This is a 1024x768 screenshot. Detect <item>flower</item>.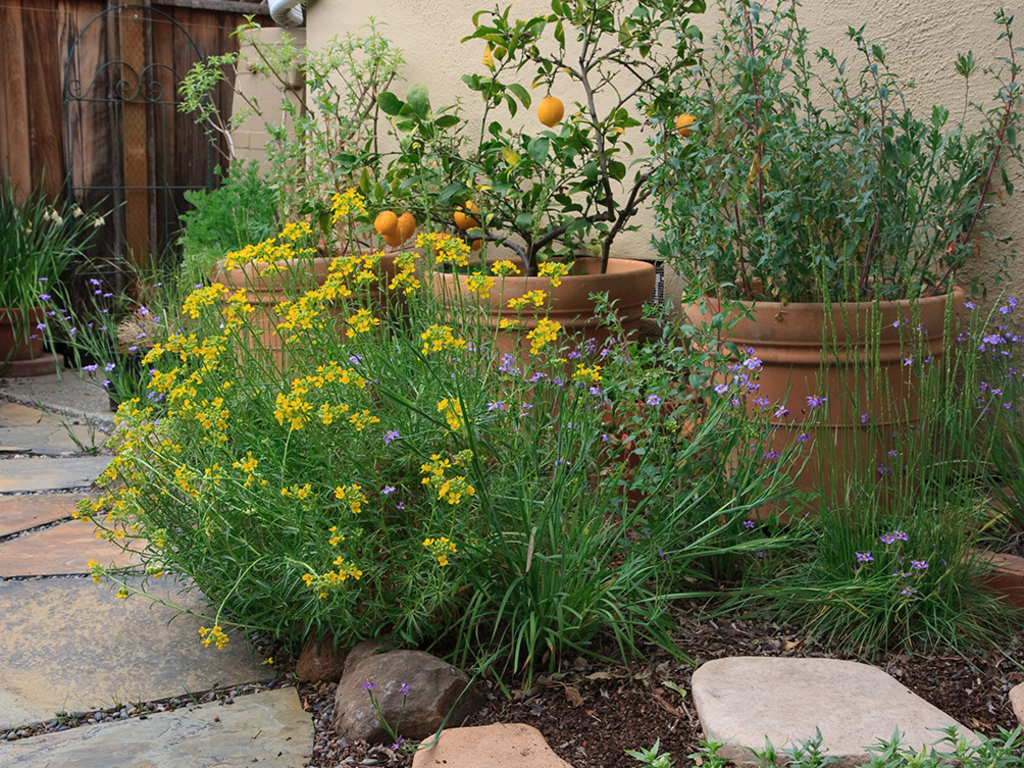
locate(809, 392, 827, 411).
